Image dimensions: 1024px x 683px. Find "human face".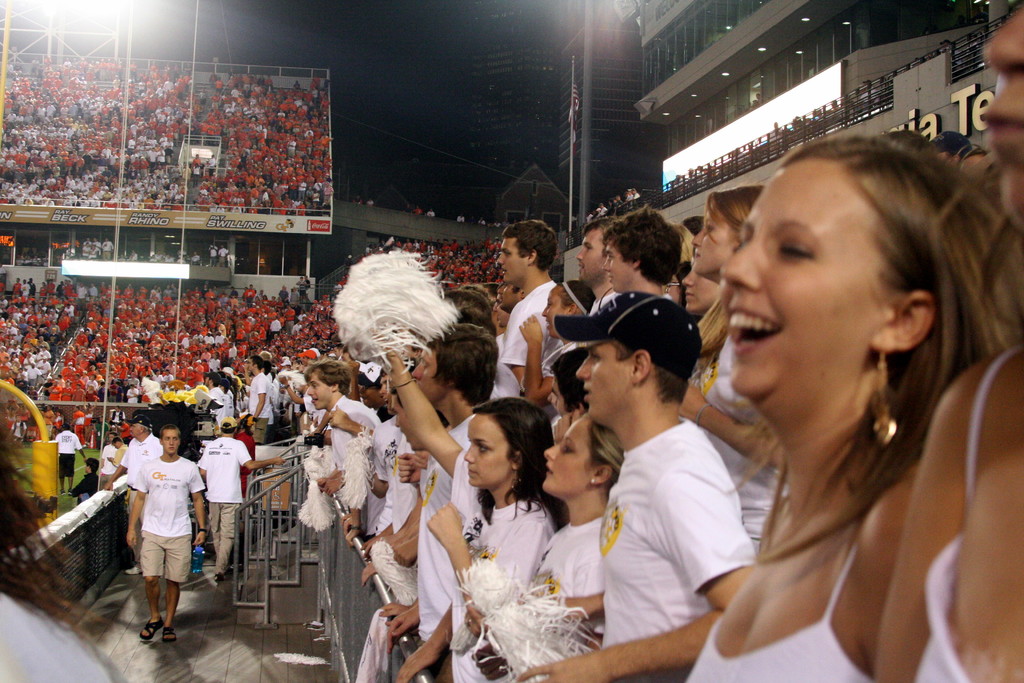
l=308, t=370, r=333, b=409.
